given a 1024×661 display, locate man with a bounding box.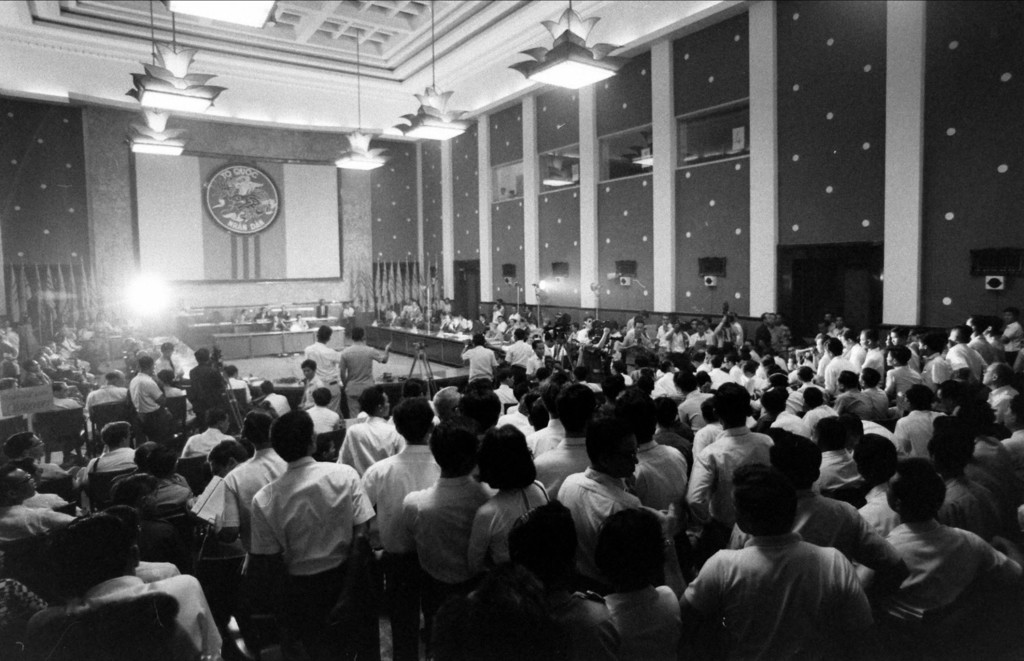
Located: 981,360,1023,429.
